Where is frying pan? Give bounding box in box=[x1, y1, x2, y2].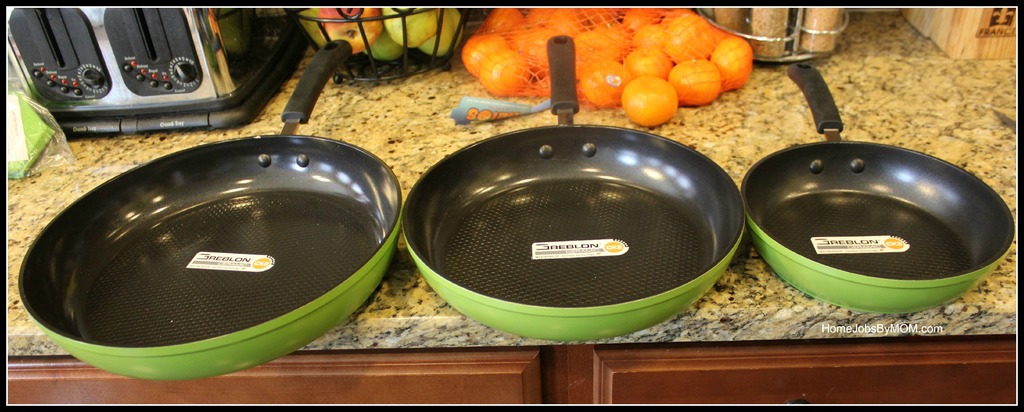
box=[19, 39, 405, 382].
